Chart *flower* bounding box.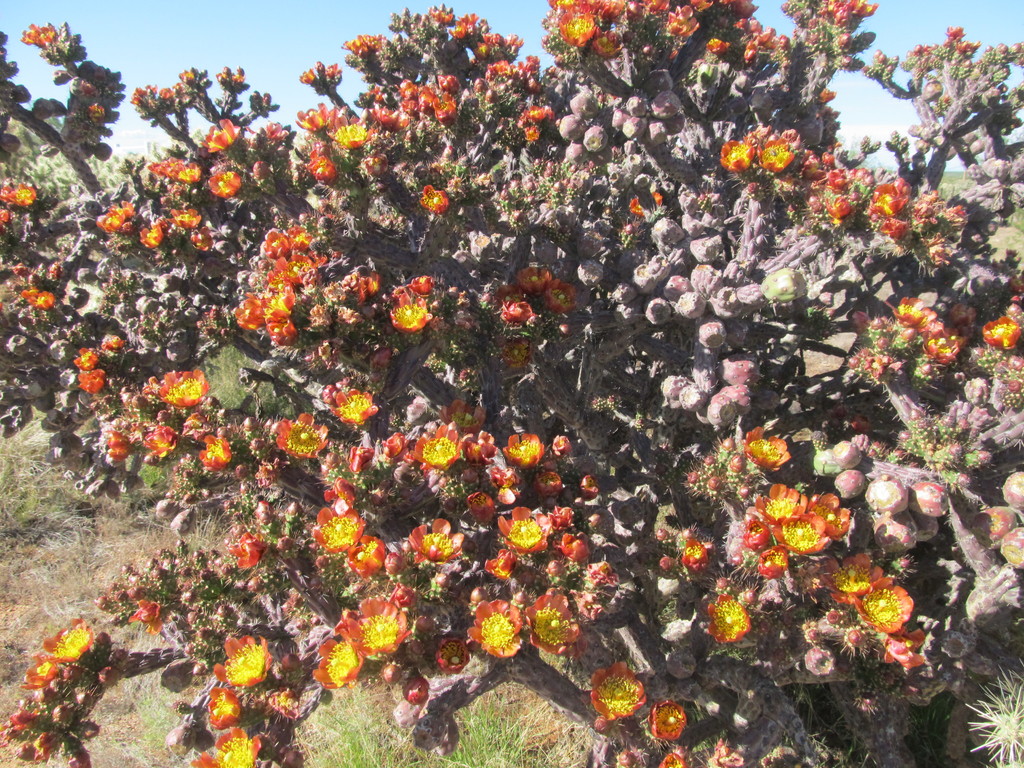
Charted: x1=264 y1=257 x2=318 y2=283.
